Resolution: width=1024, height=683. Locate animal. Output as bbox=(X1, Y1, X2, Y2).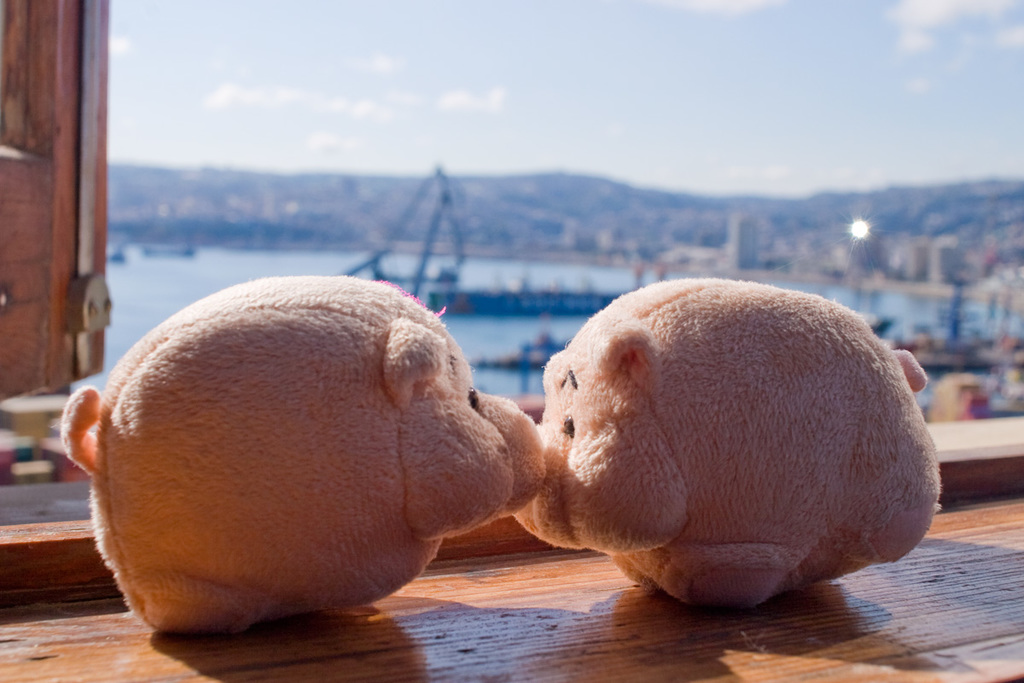
bbox=(508, 276, 943, 603).
